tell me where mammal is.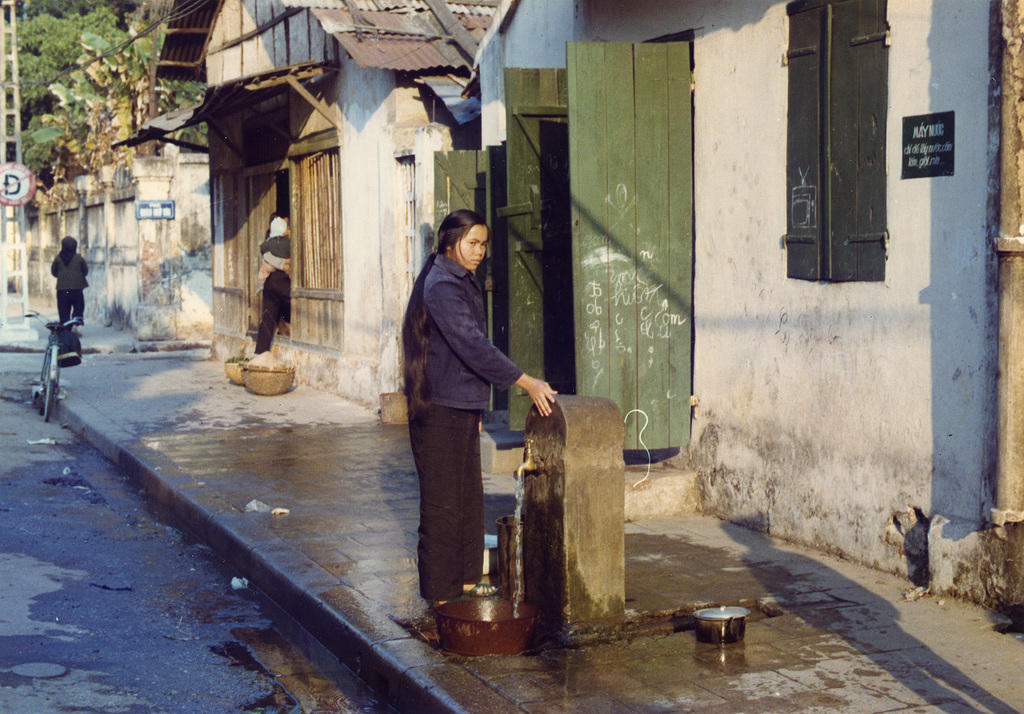
mammal is at left=251, top=215, right=296, bottom=297.
